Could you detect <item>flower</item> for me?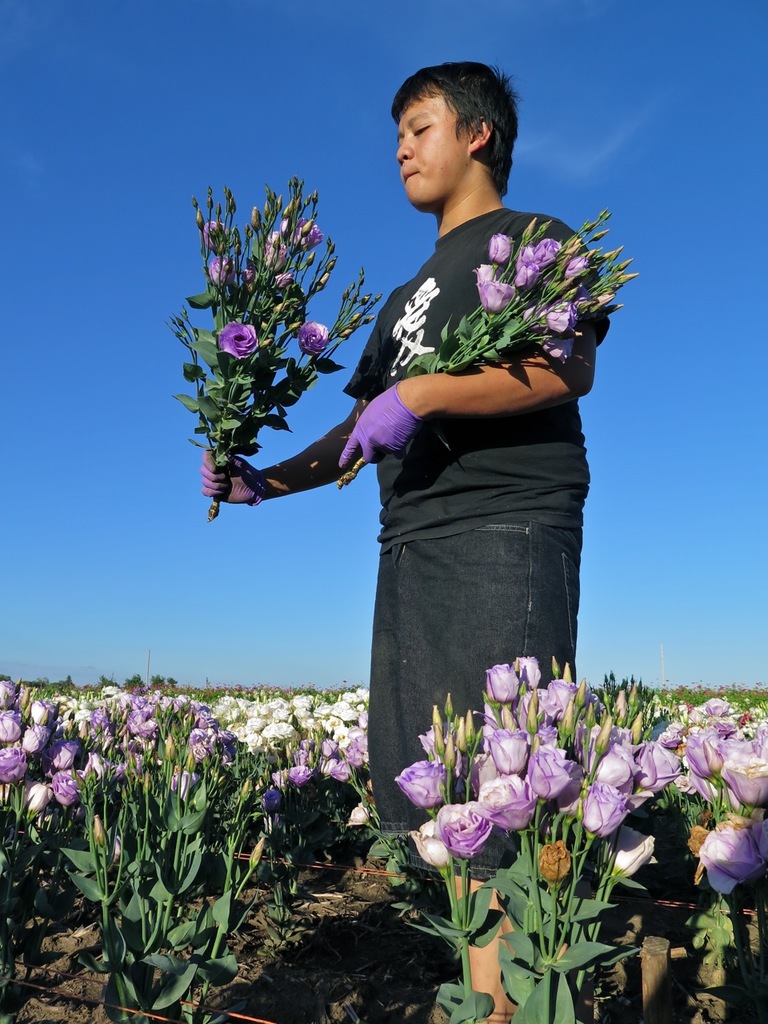
Detection result: x1=218, y1=320, x2=260, y2=374.
